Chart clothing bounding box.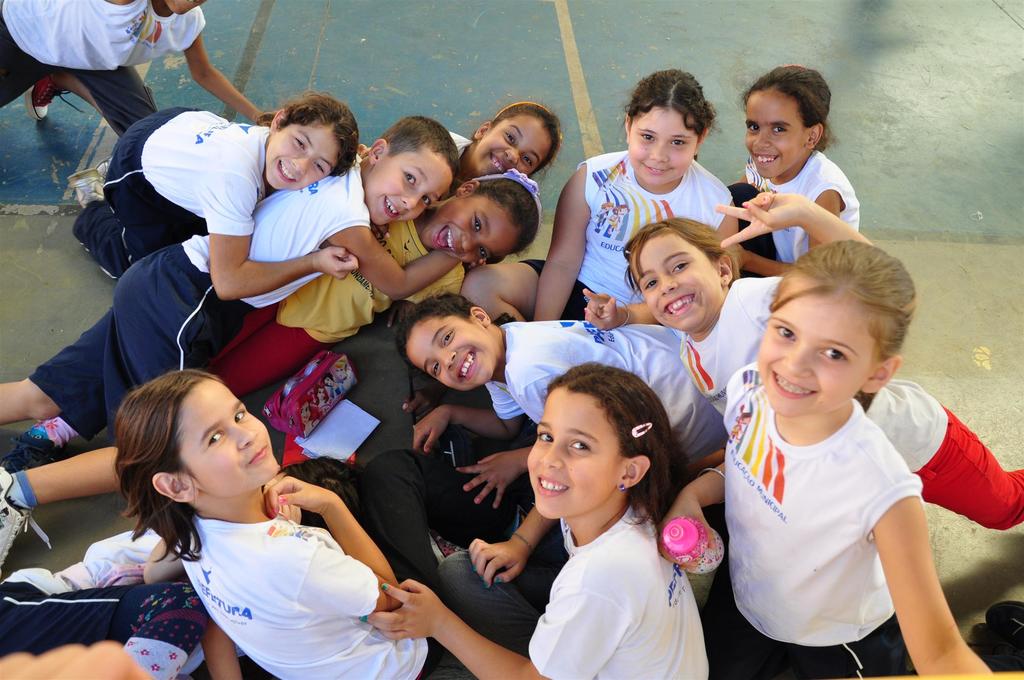
Charted: <box>79,109,281,287</box>.
